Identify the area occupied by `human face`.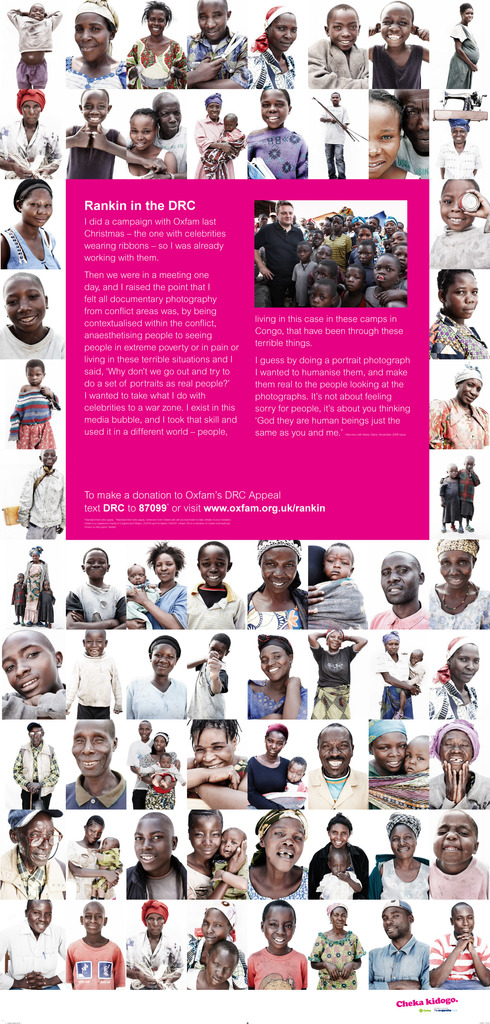
Area: bbox=(311, 237, 323, 244).
